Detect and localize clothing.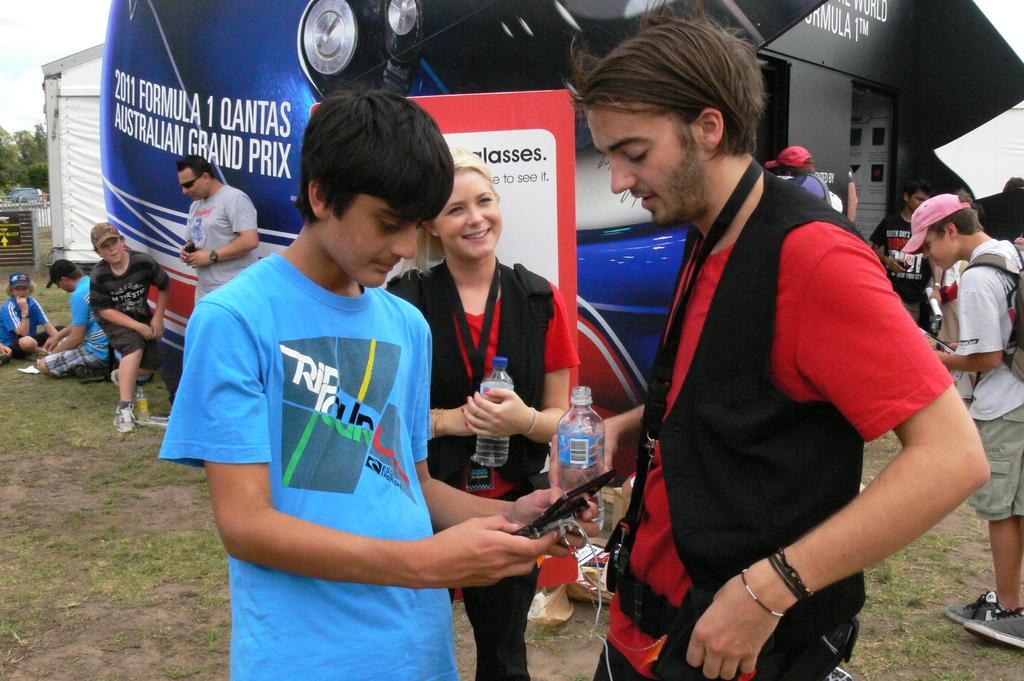
Localized at <bbox>38, 264, 111, 385</bbox>.
